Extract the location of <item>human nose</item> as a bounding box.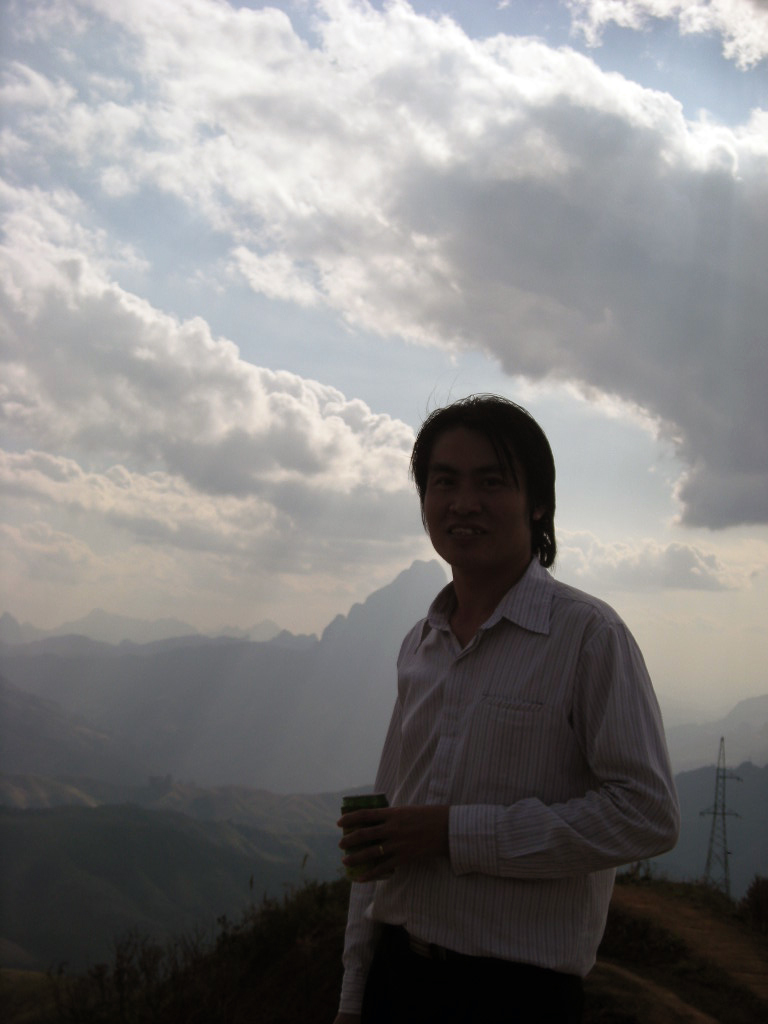
rect(451, 479, 483, 518).
